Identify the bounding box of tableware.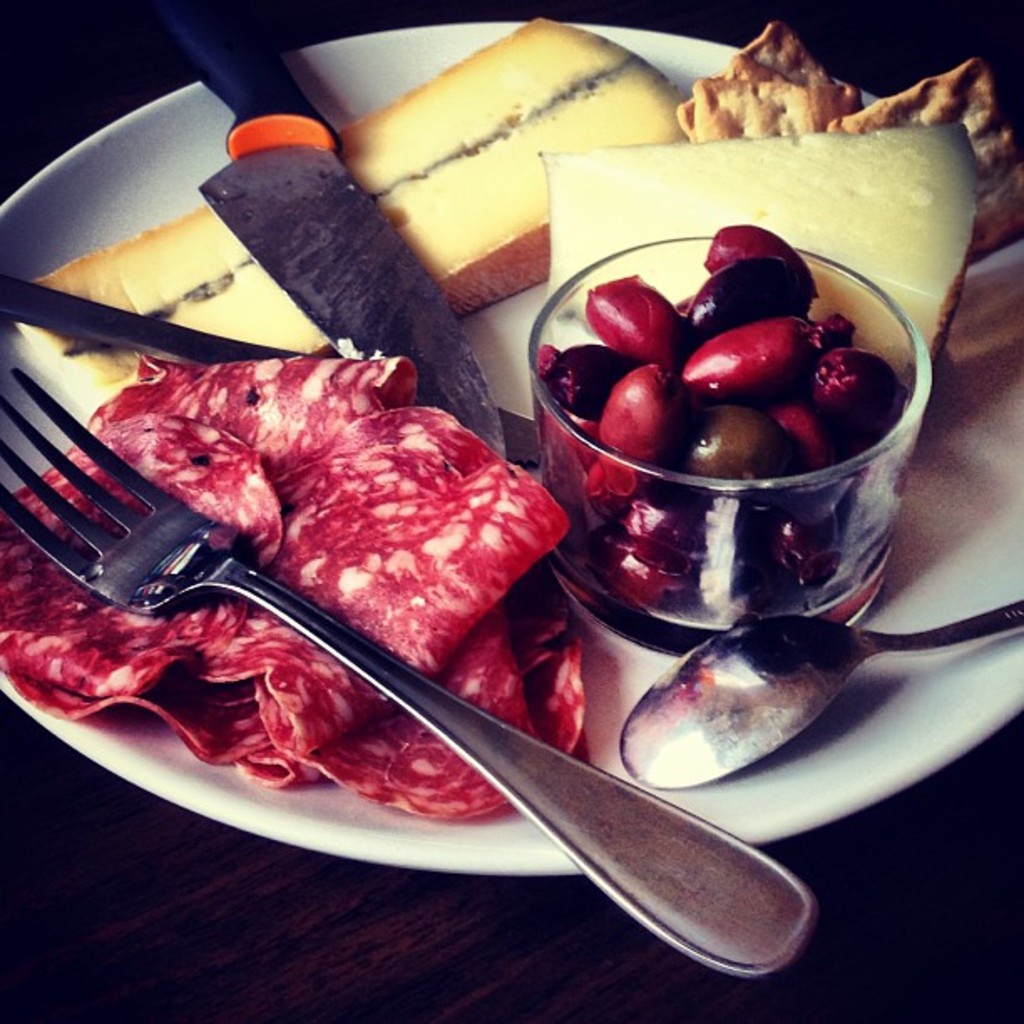
146:0:500:455.
